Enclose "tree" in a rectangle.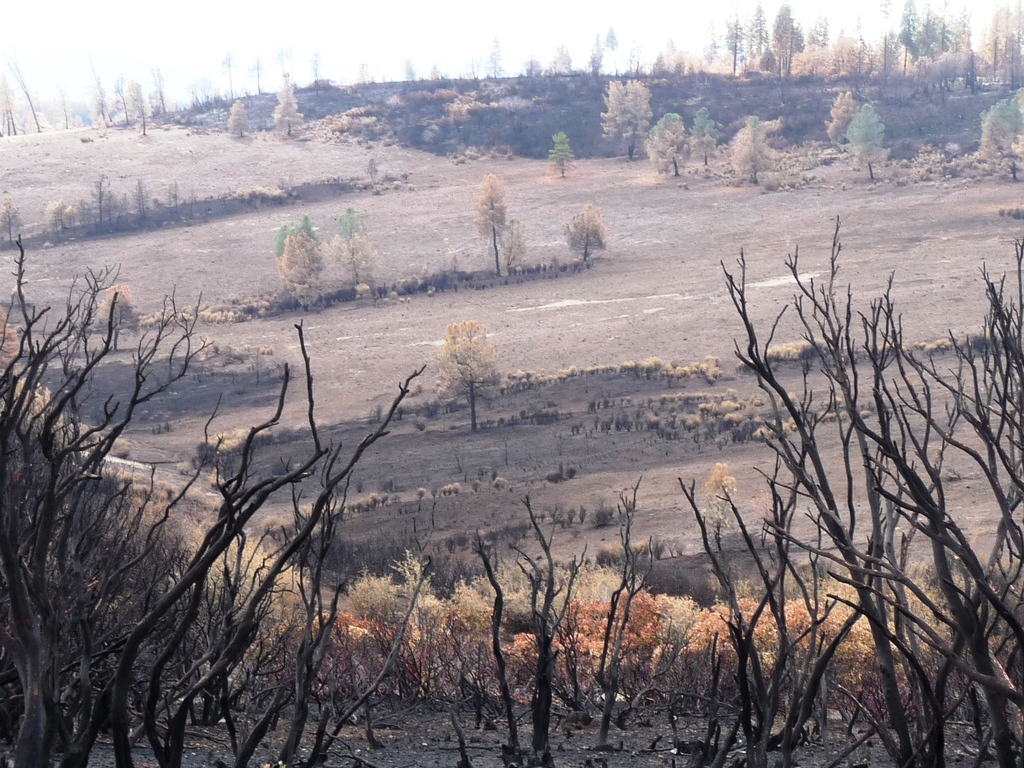
{"x1": 275, "y1": 84, "x2": 300, "y2": 136}.
